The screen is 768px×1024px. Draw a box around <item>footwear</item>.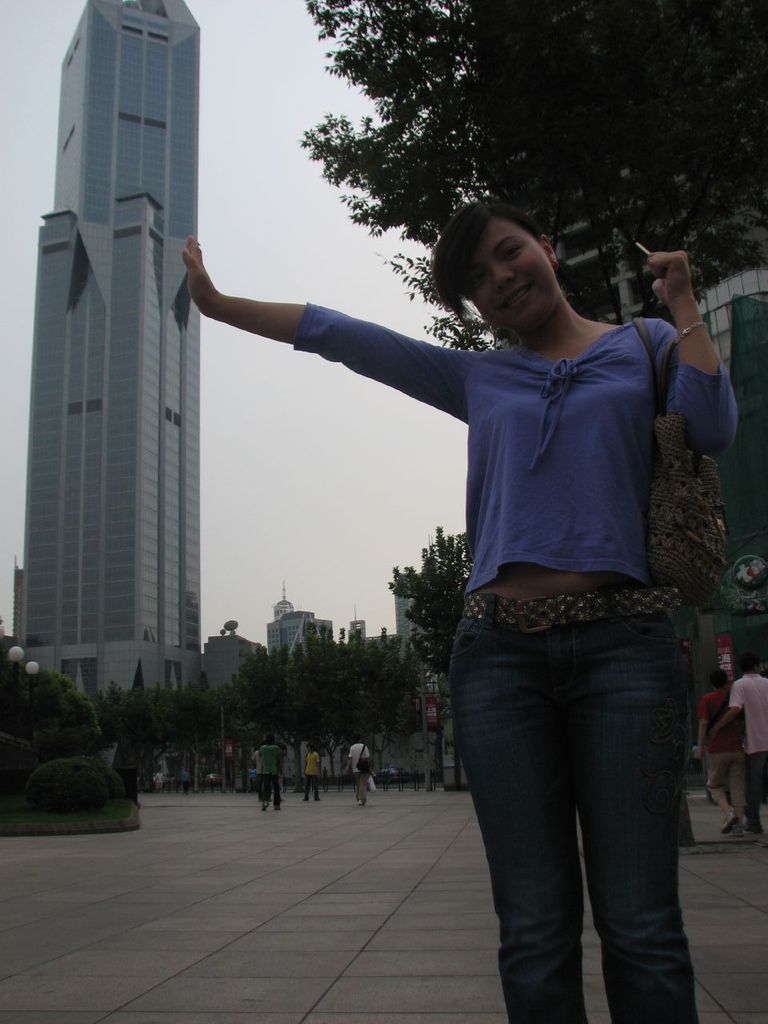
<bbox>741, 815, 764, 834</bbox>.
